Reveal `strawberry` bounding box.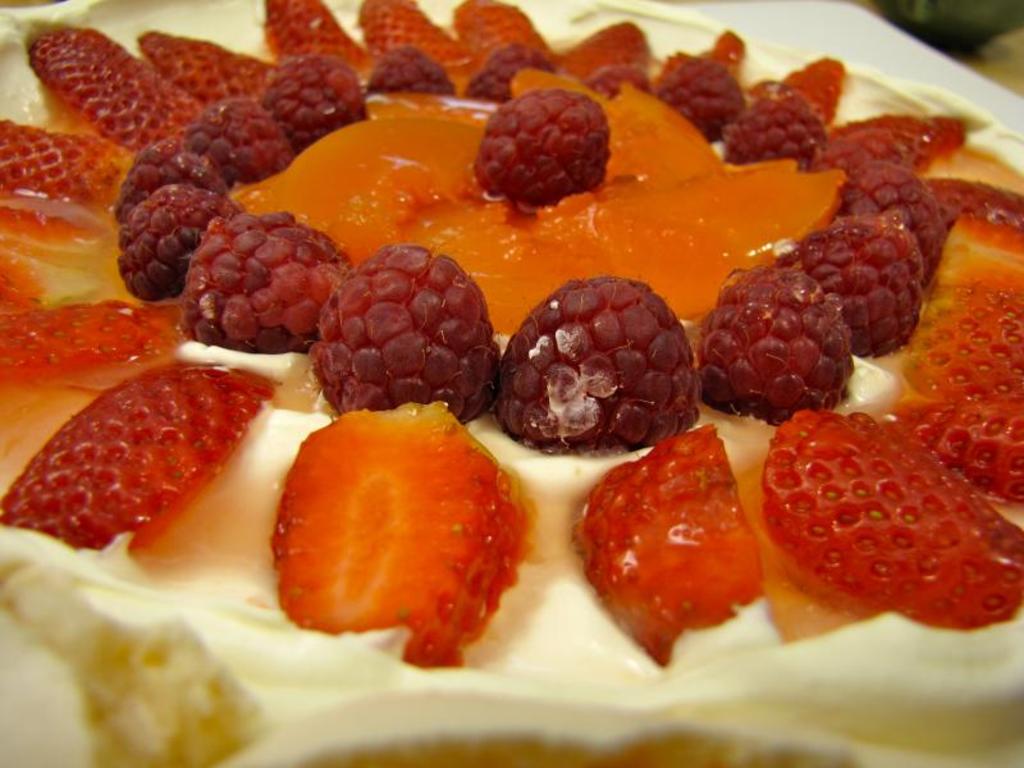
Revealed: box=[276, 398, 515, 663].
